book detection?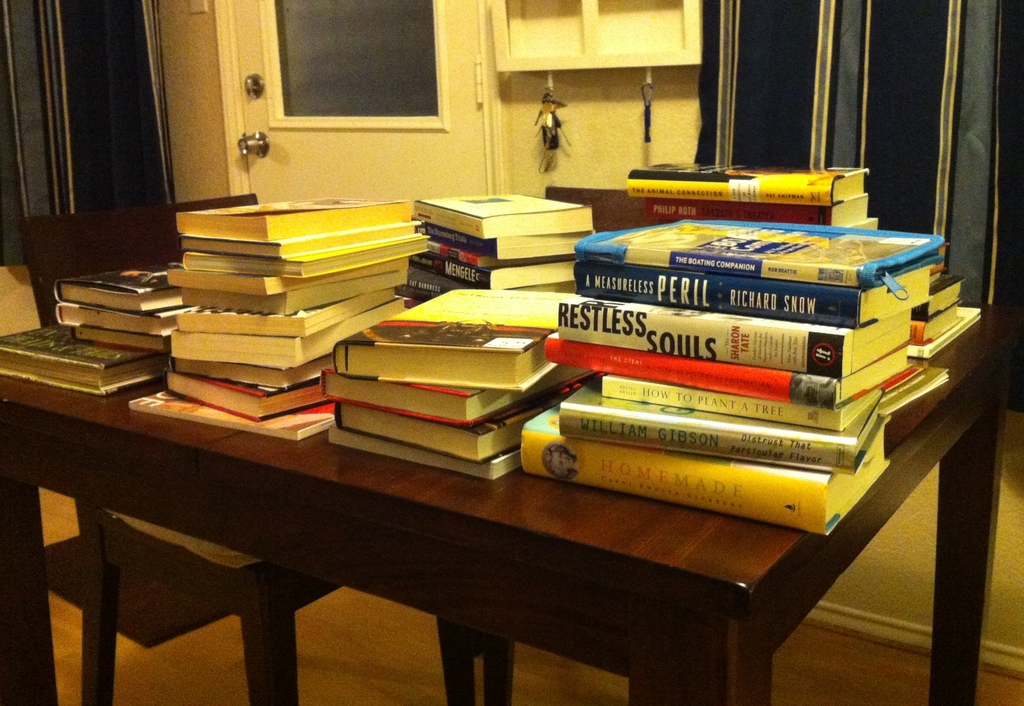
<bbox>573, 254, 935, 321</bbox>
